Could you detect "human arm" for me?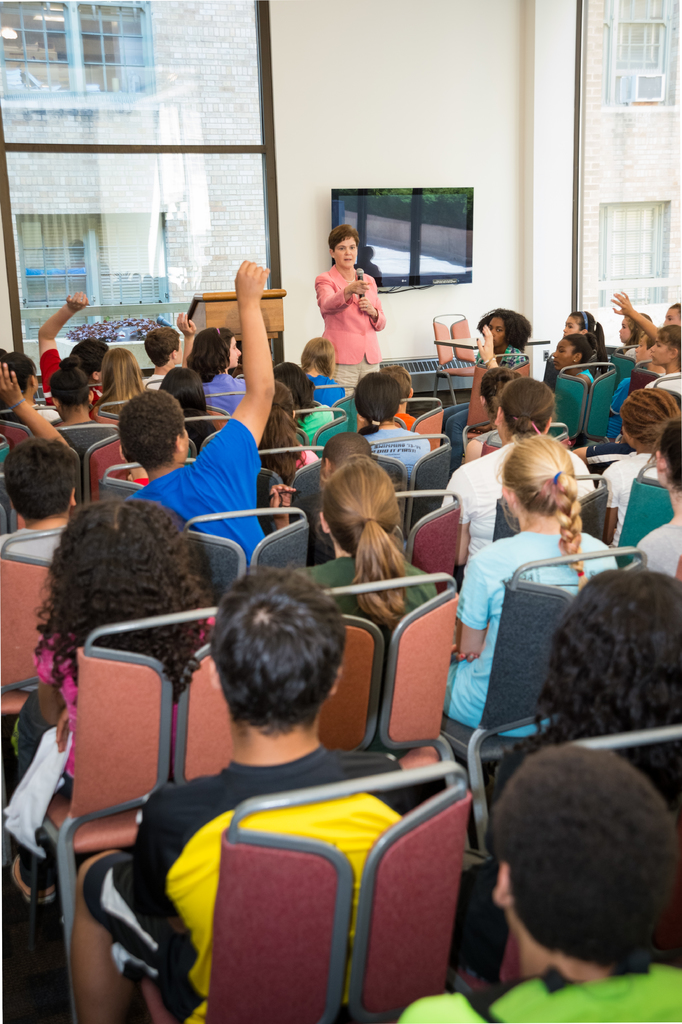
Detection result: (x1=30, y1=636, x2=69, y2=728).
